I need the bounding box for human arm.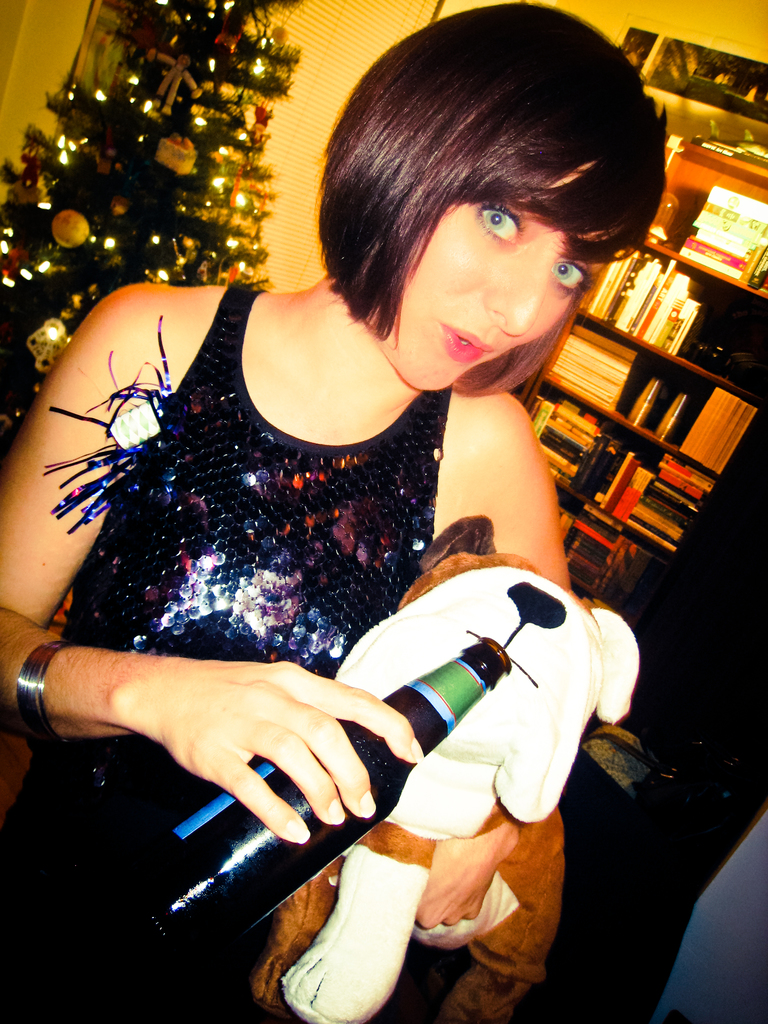
Here it is: [1,291,422,841].
